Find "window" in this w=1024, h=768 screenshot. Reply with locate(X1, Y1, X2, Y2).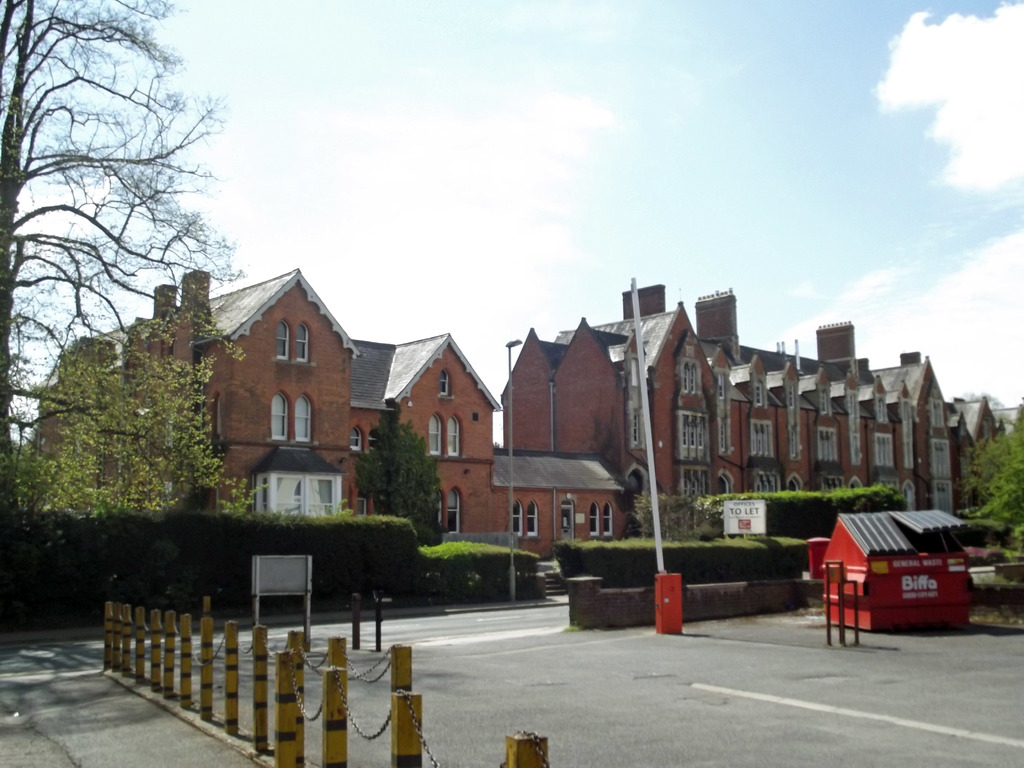
locate(440, 484, 447, 539).
